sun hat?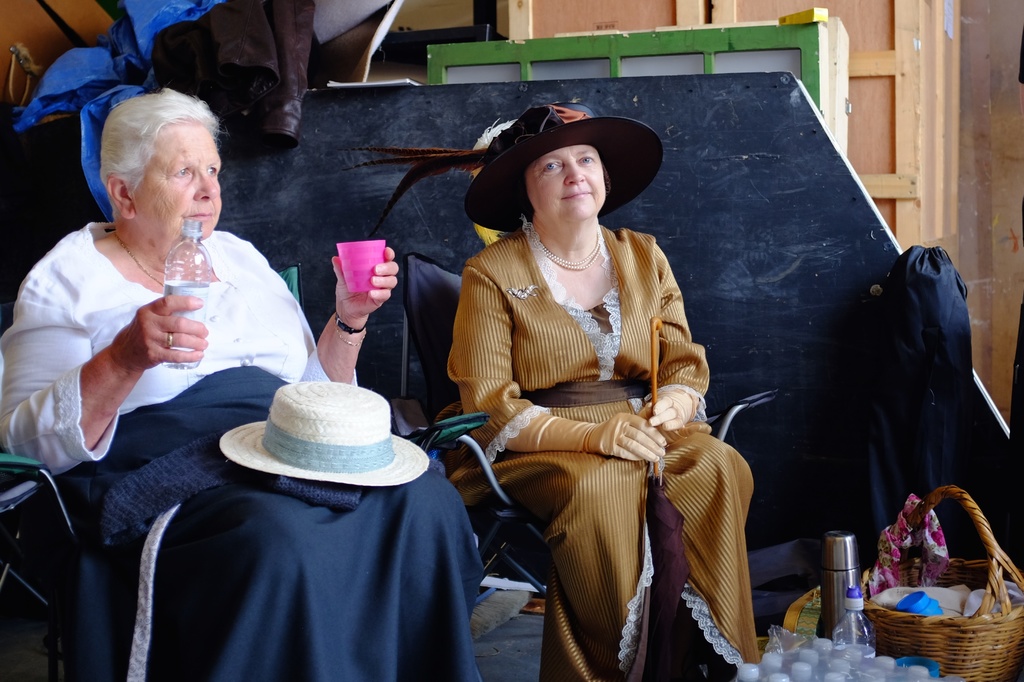
bbox=(460, 104, 670, 248)
